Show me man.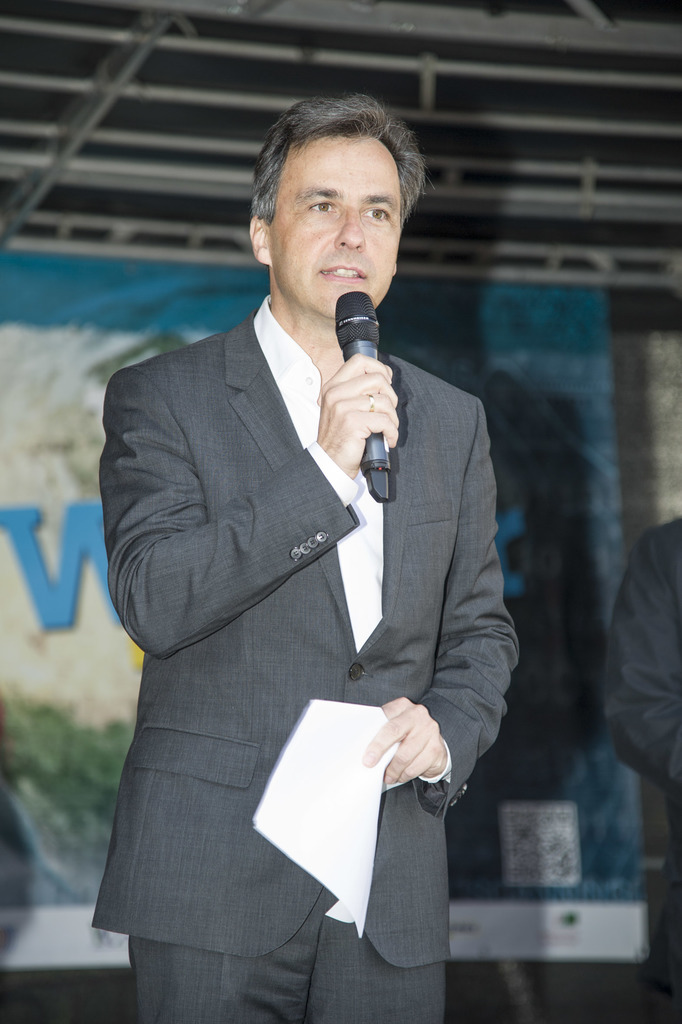
man is here: {"left": 79, "top": 90, "right": 528, "bottom": 1023}.
